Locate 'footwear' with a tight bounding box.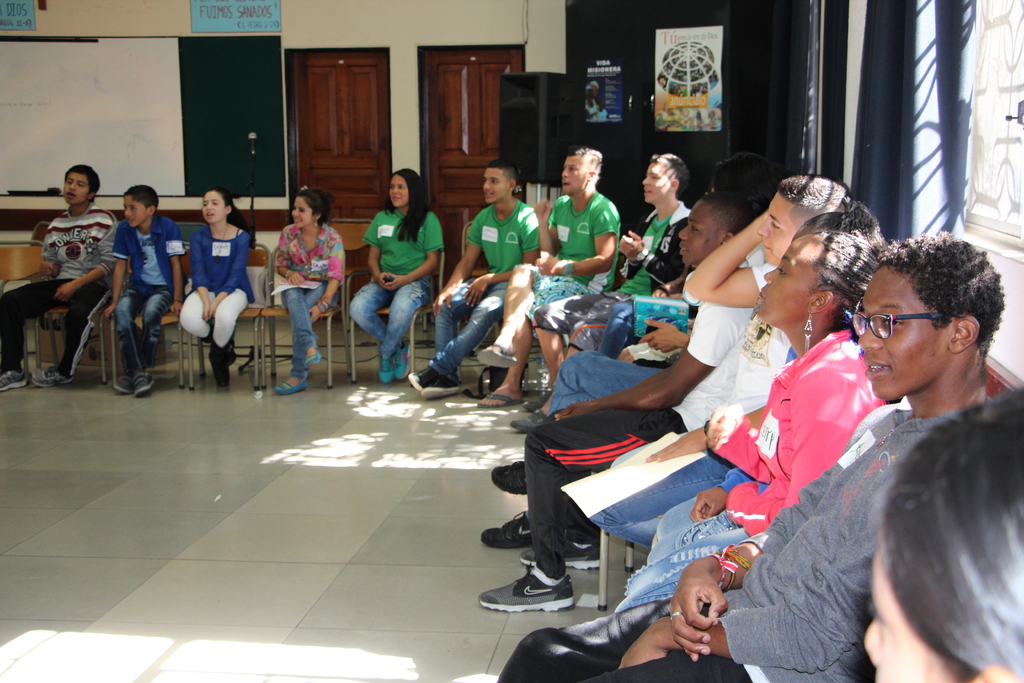
477:568:579:613.
